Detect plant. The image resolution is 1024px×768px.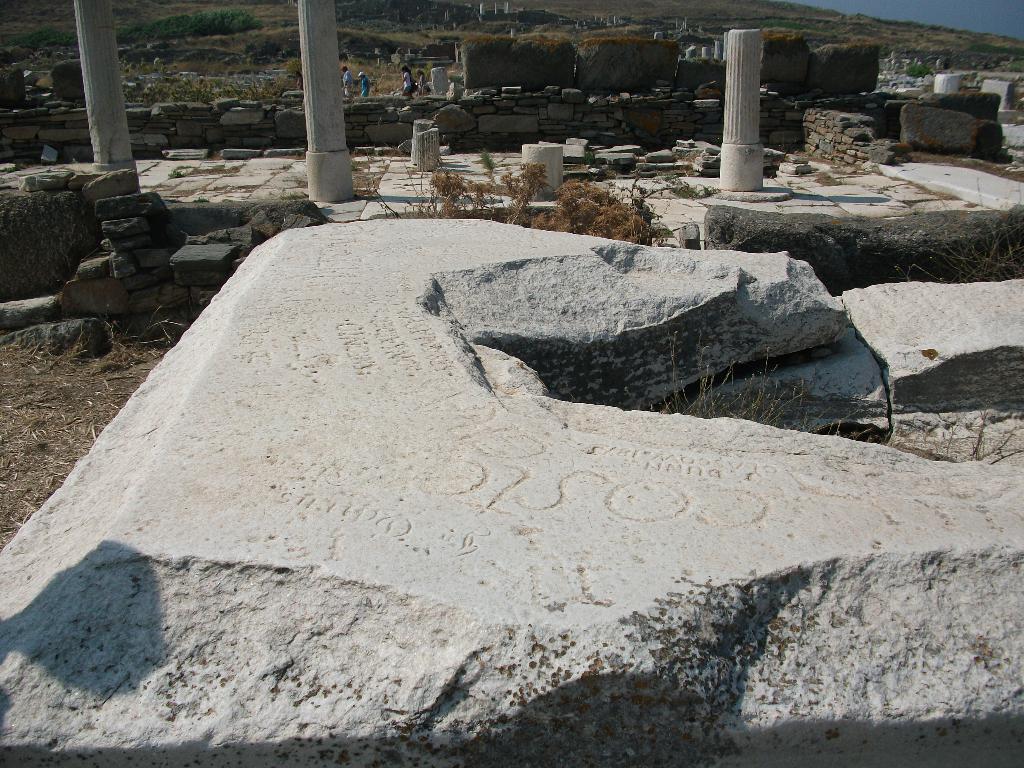
box(372, 158, 676, 250).
